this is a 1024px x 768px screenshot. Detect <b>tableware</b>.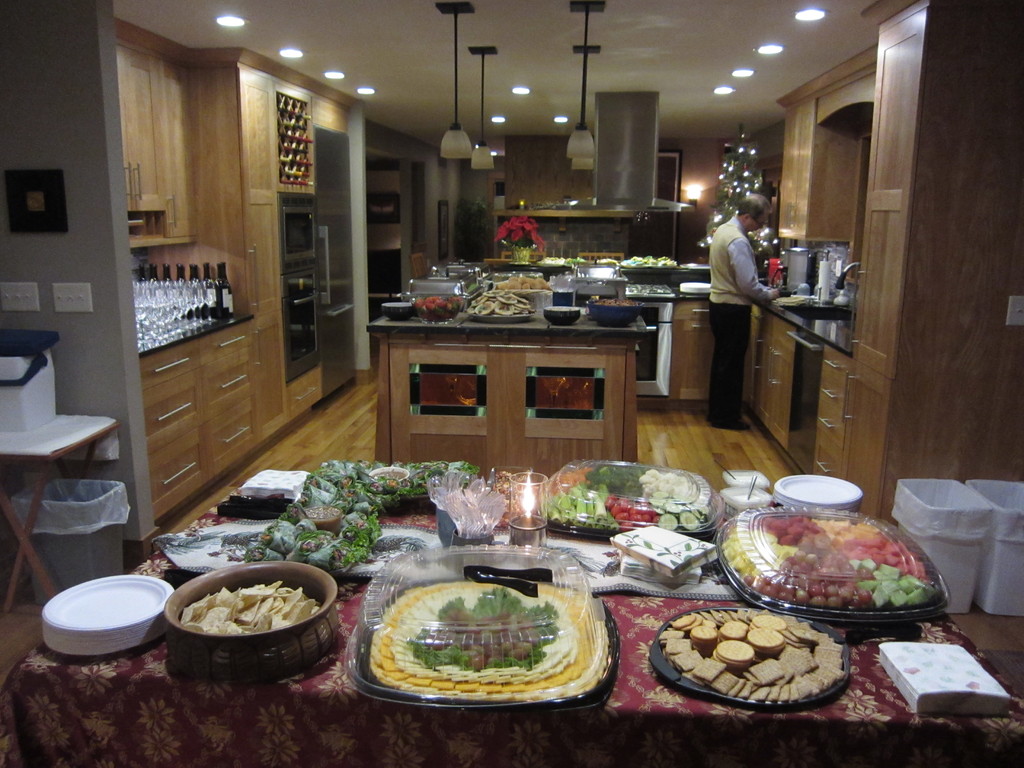
<bbox>745, 474, 755, 499</bbox>.
